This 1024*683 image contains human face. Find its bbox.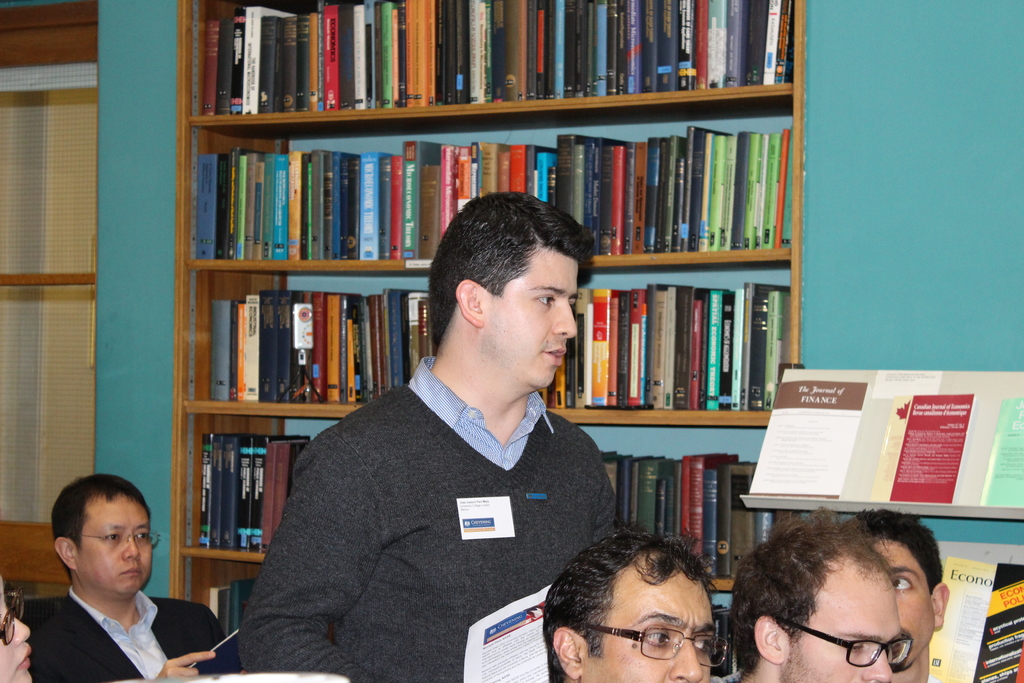
region(787, 554, 904, 682).
